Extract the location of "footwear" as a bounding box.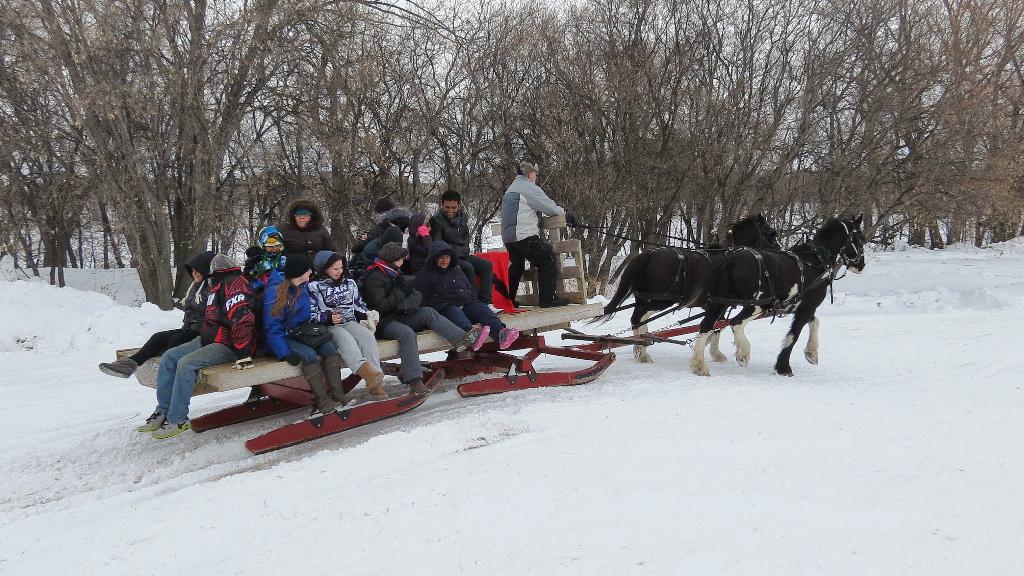
x1=511 y1=299 x2=521 y2=304.
